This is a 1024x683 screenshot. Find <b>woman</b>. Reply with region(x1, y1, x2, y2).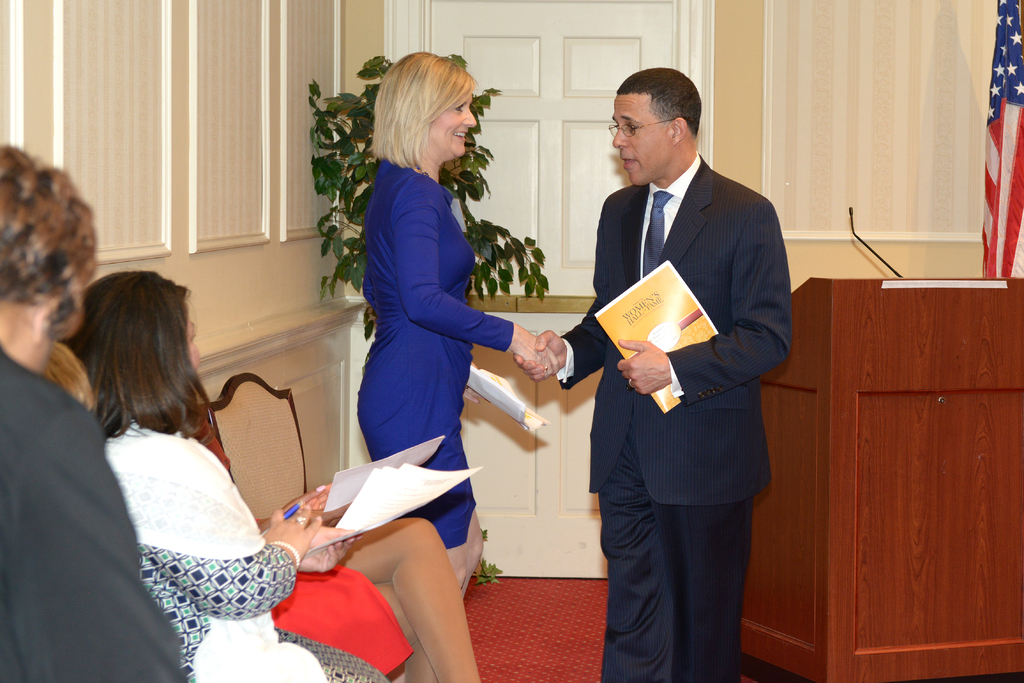
region(353, 51, 561, 682).
